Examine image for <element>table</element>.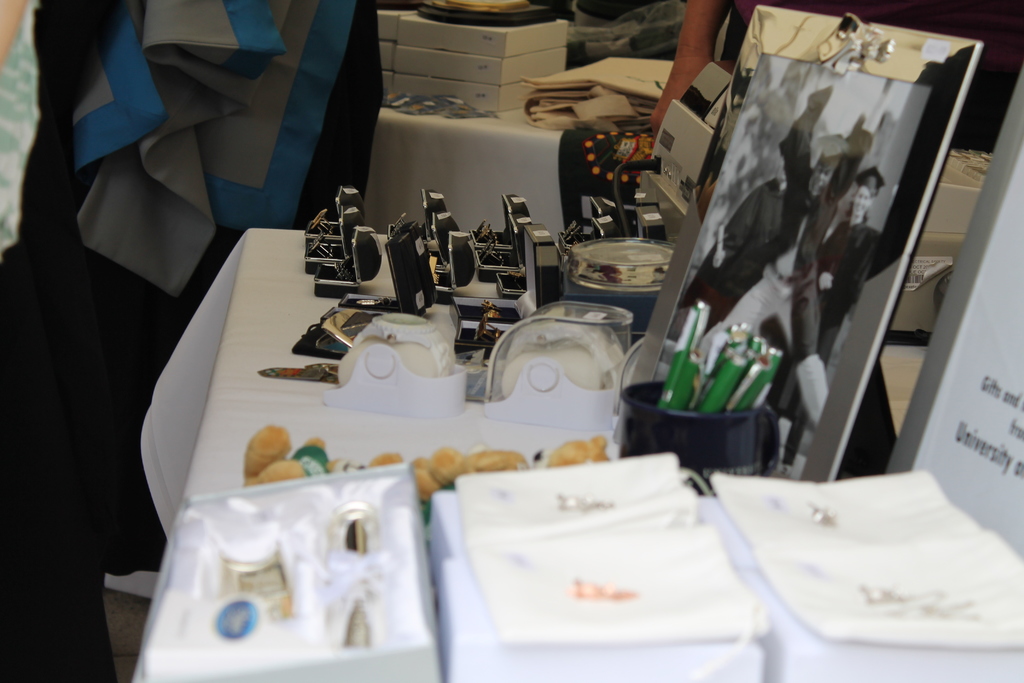
Examination result: x1=375, y1=104, x2=566, y2=231.
